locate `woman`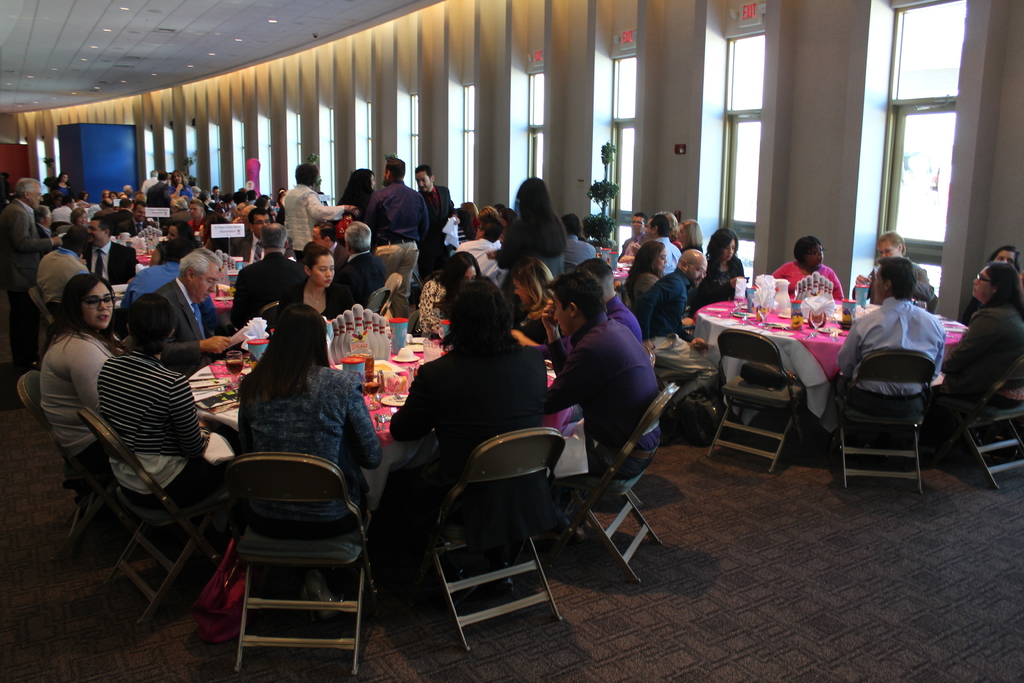
Rect(336, 167, 377, 227)
